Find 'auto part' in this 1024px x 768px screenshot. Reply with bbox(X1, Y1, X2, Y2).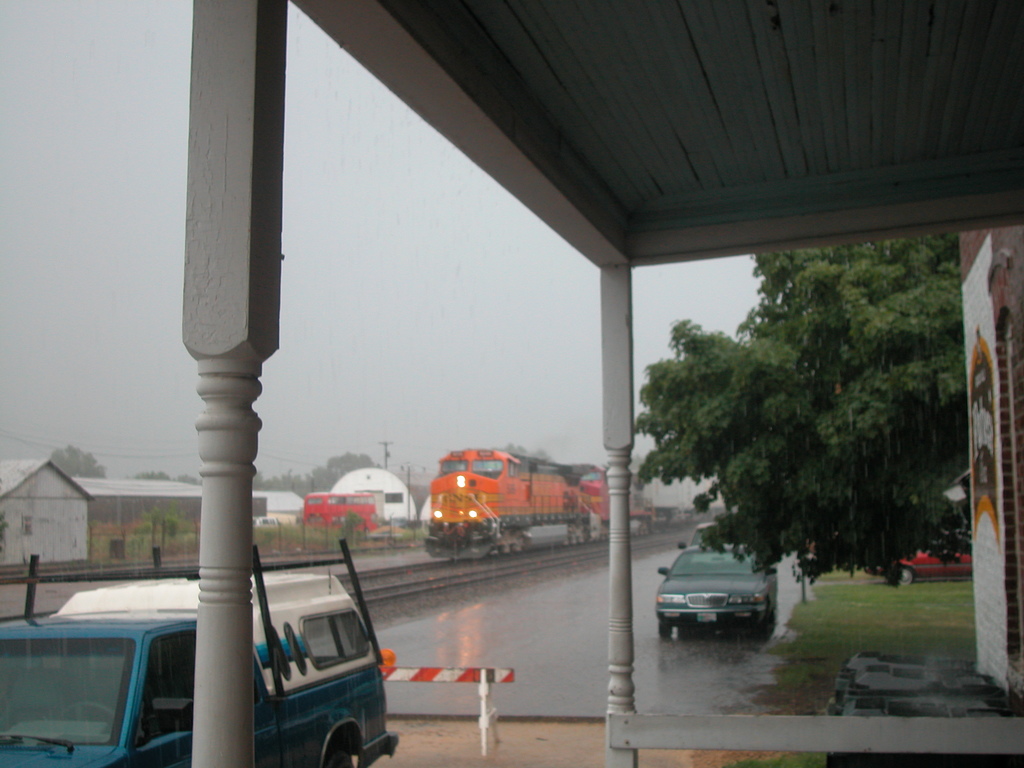
bbox(679, 550, 756, 572).
